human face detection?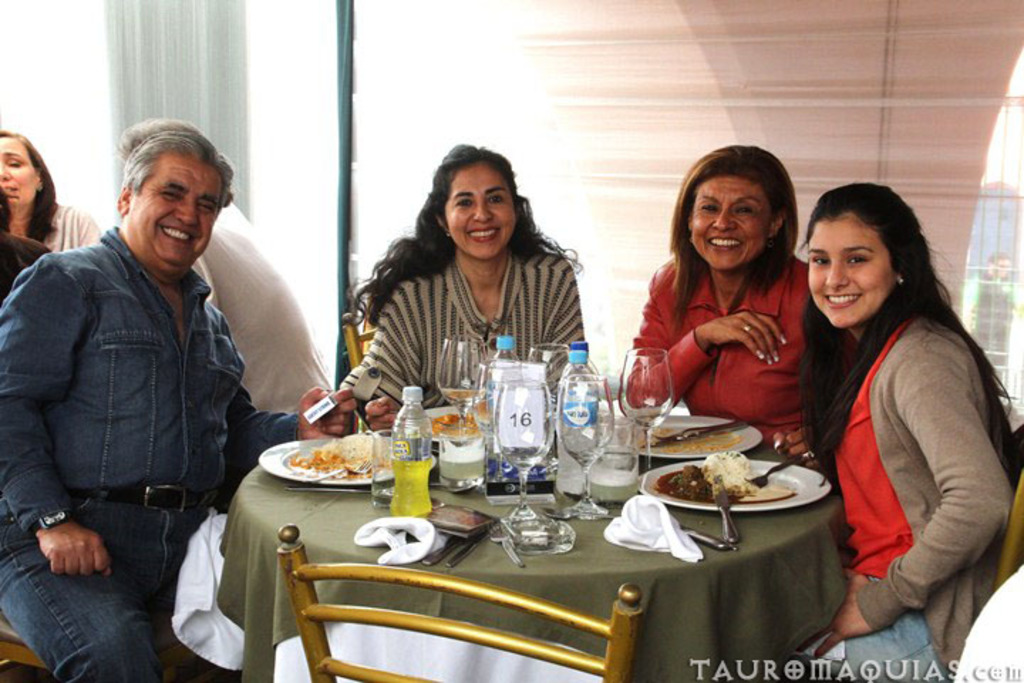
pyautogui.locateOnScreen(442, 161, 513, 262)
